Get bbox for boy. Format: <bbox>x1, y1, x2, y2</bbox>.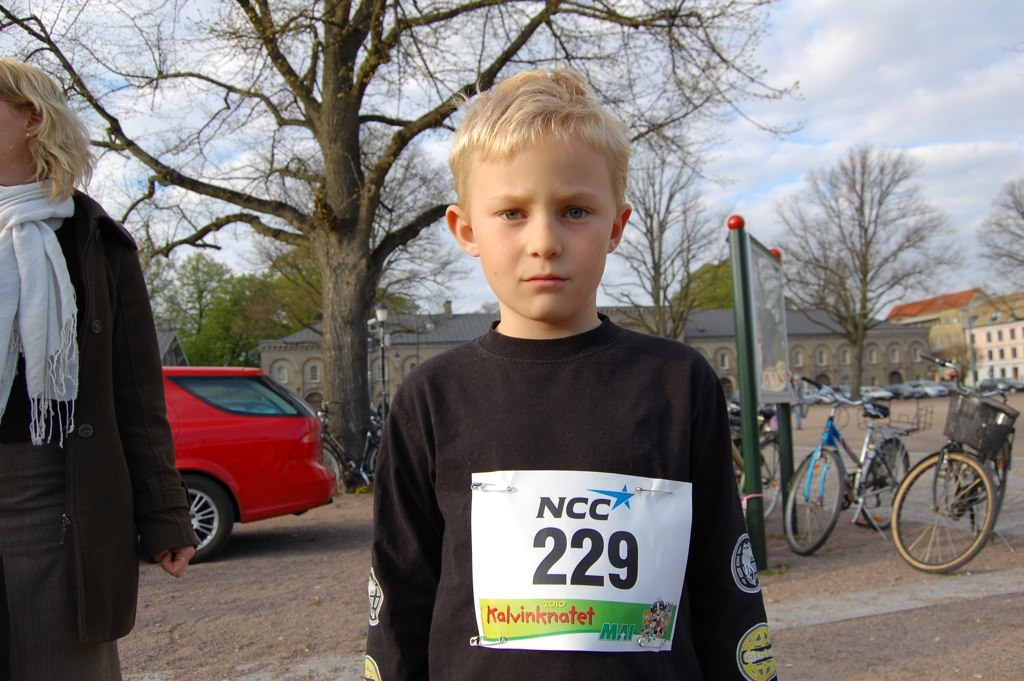
<bbox>365, 61, 765, 680</bbox>.
